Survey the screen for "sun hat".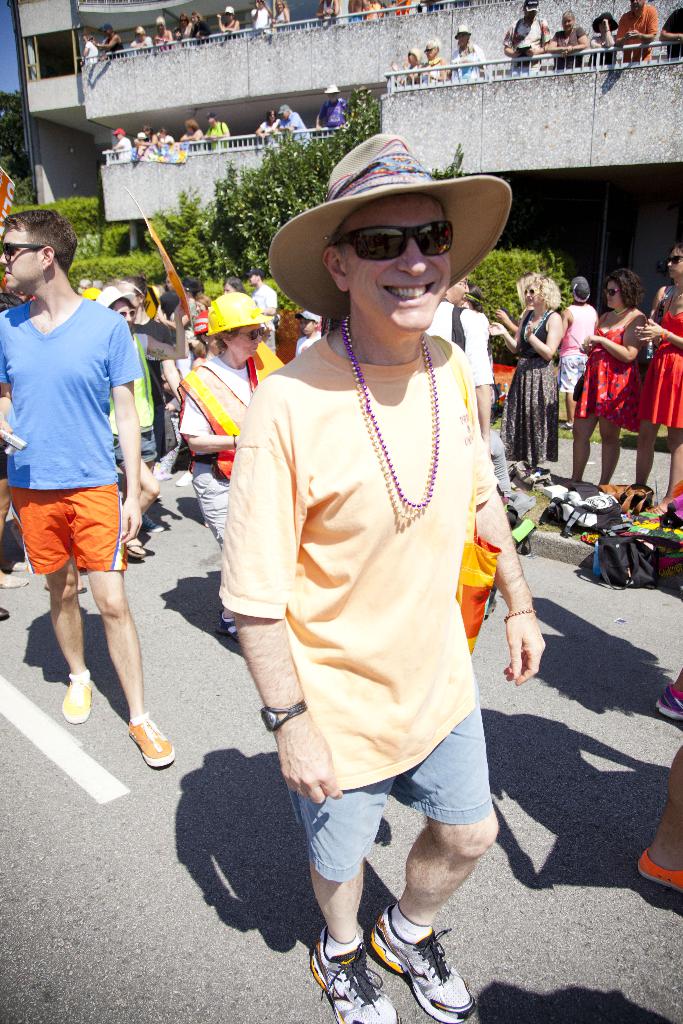
Survey found: detection(206, 290, 276, 335).
